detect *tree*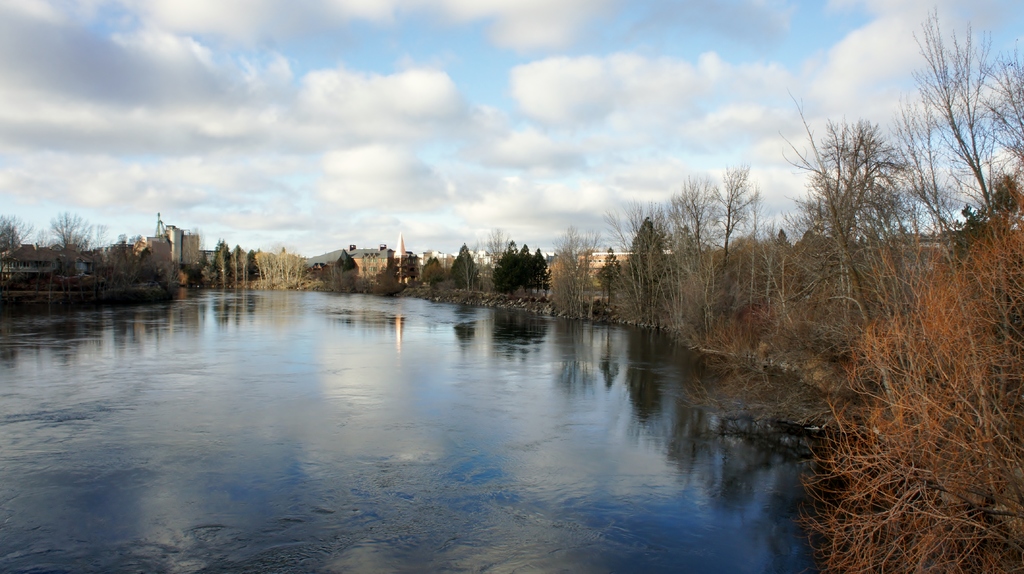
(494,232,549,293)
